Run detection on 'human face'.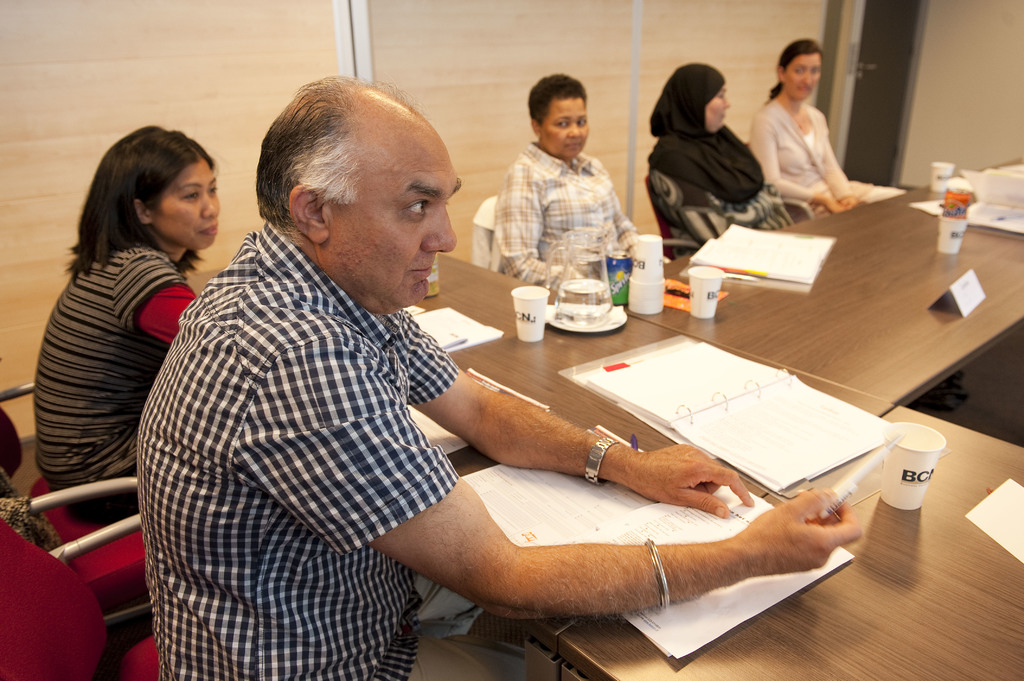
Result: {"x1": 543, "y1": 95, "x2": 588, "y2": 161}.
